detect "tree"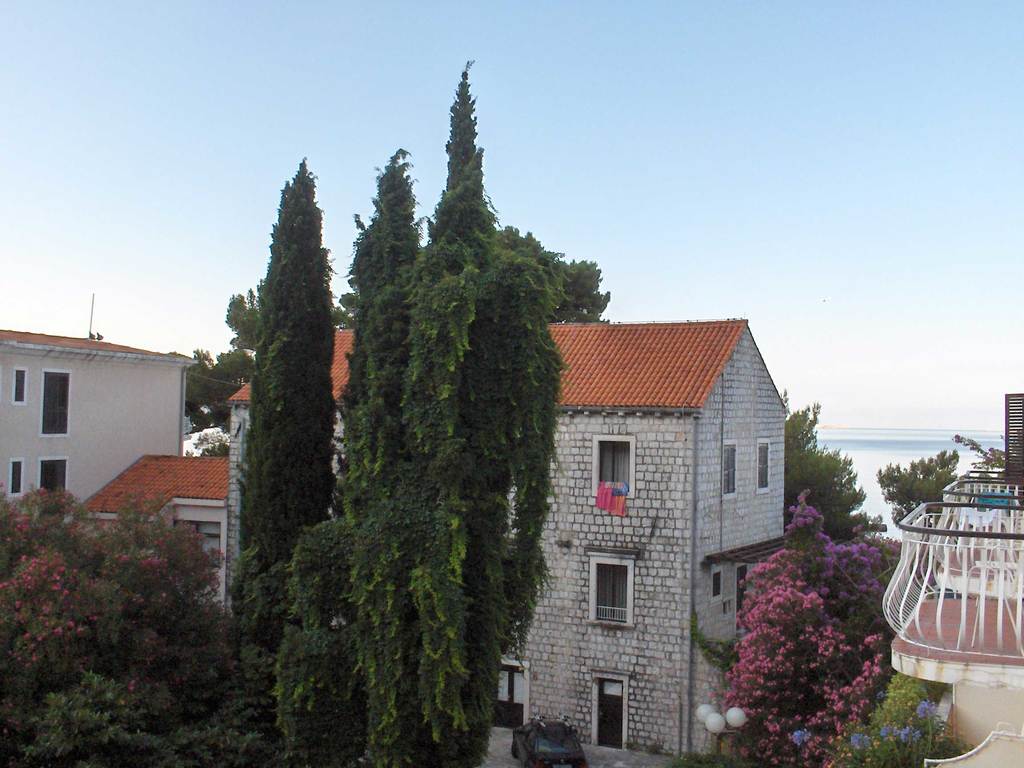
[left=370, top=65, right=567, bottom=767]
